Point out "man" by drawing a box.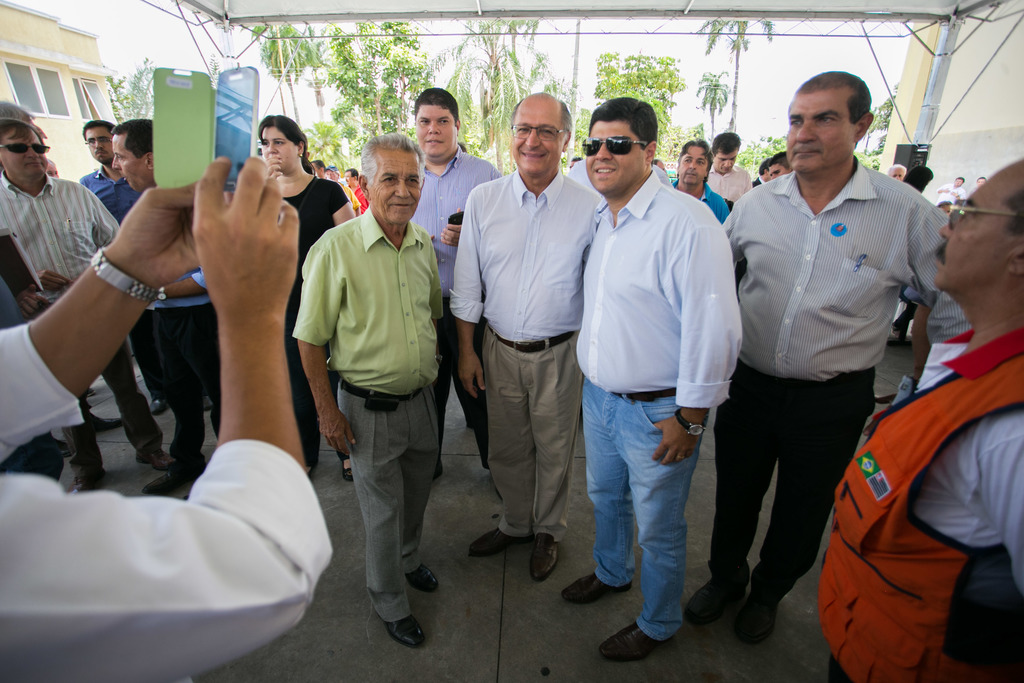
locate(0, 119, 176, 494).
